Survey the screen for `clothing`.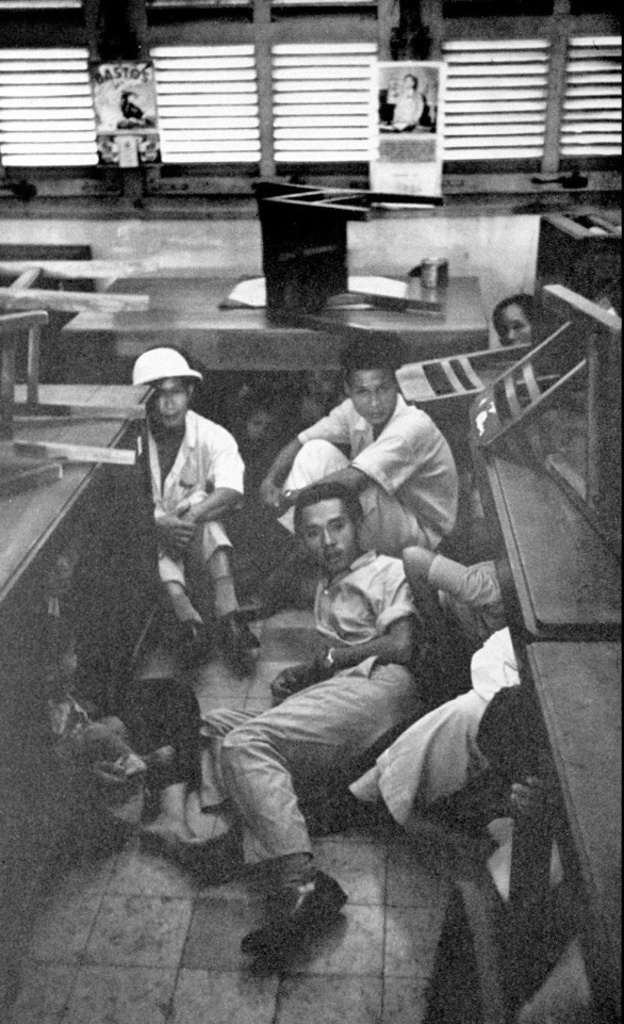
Survey found: [429, 340, 504, 539].
